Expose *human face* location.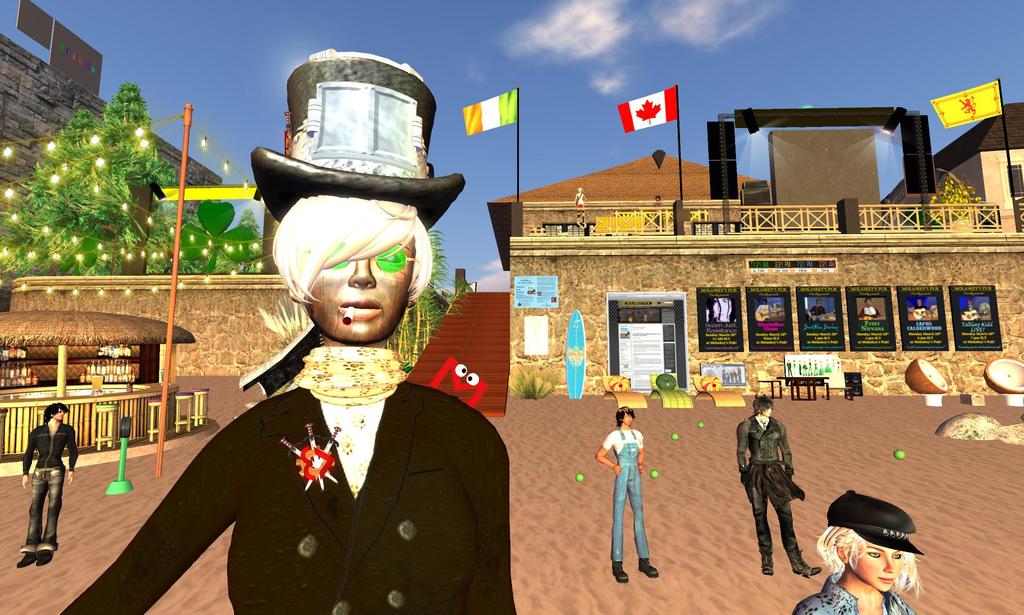
Exposed at 49,402,66,418.
